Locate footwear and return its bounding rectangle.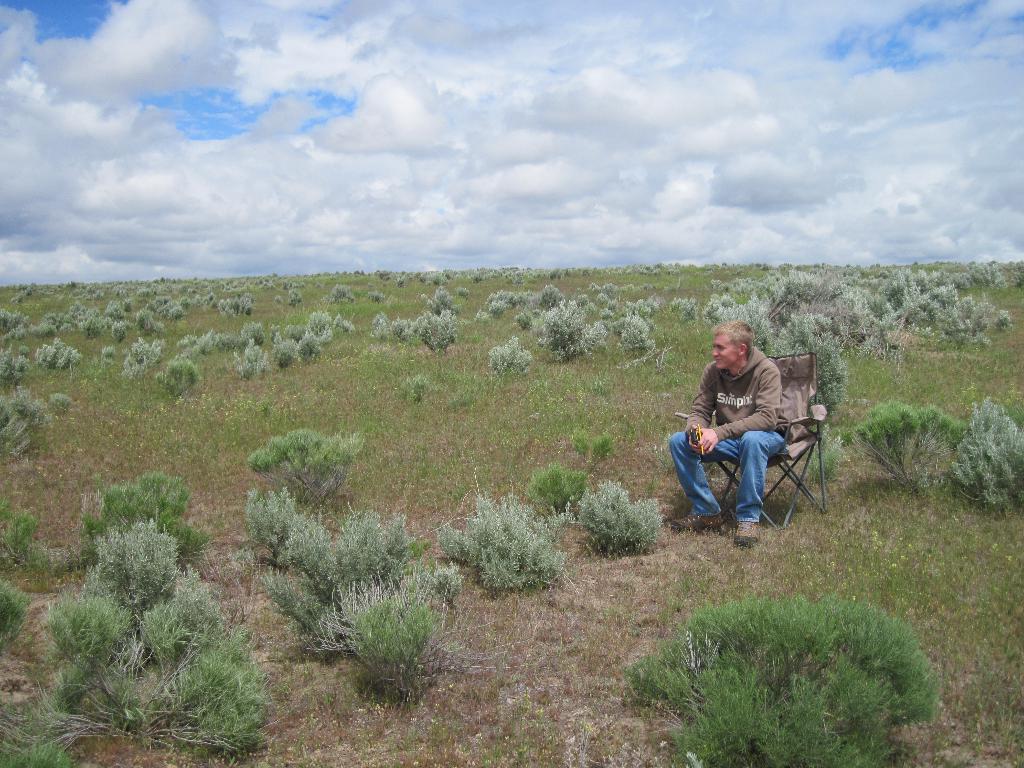
Rect(734, 522, 759, 547).
